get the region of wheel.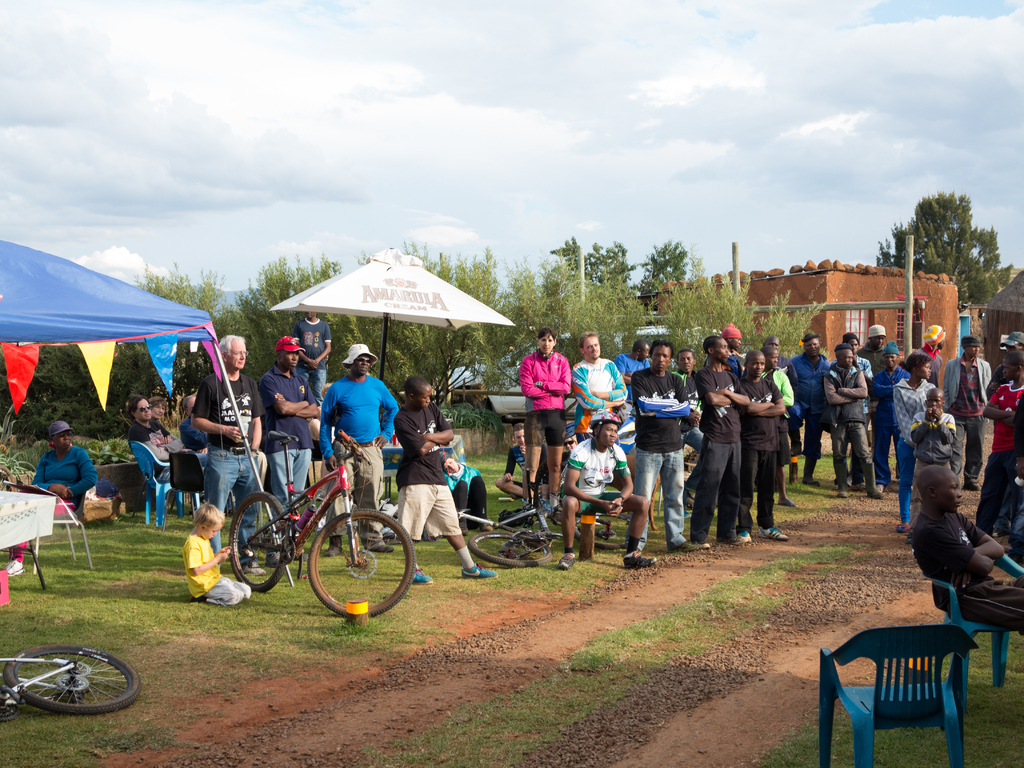
BBox(466, 531, 550, 566).
